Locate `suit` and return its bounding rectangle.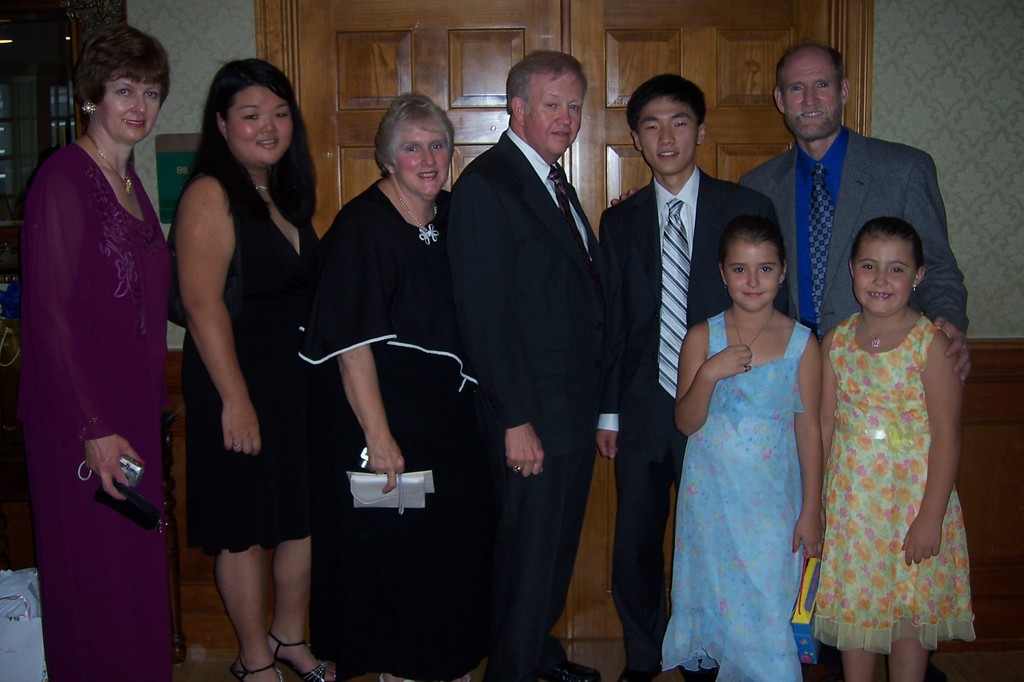
BBox(740, 96, 956, 324).
